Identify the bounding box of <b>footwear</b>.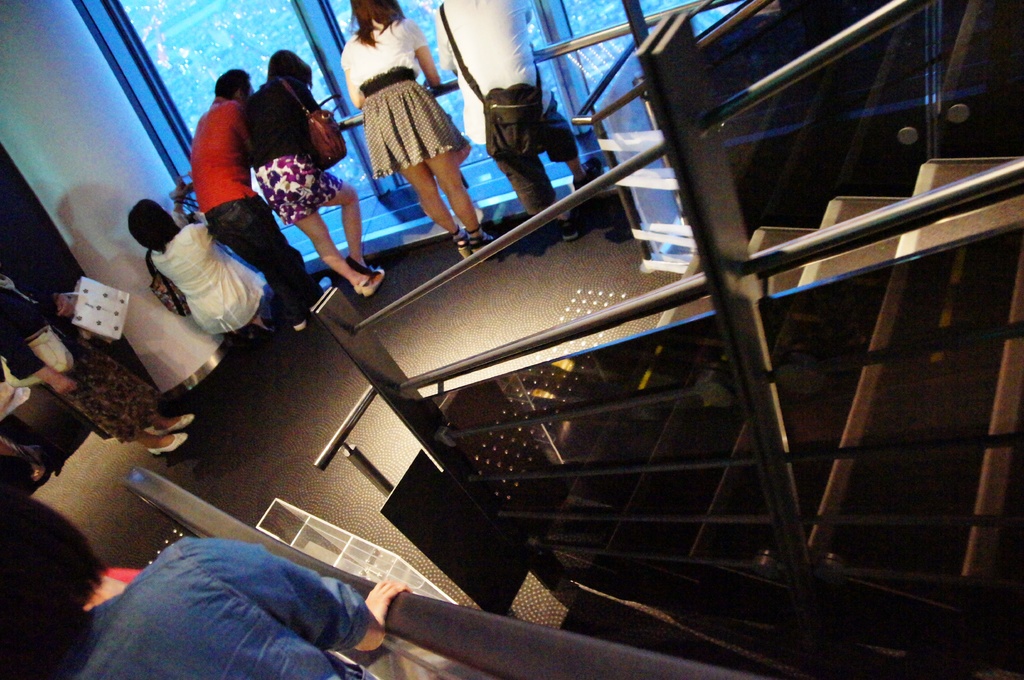
(360,269,386,295).
